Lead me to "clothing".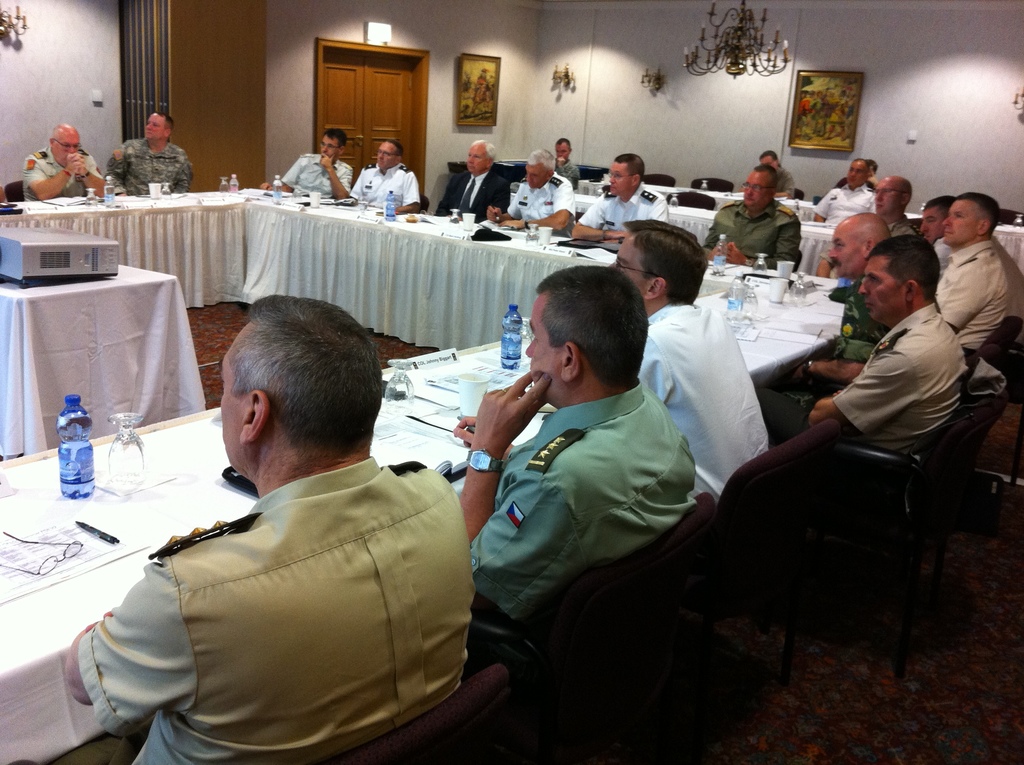
Lead to select_region(577, 188, 667, 238).
